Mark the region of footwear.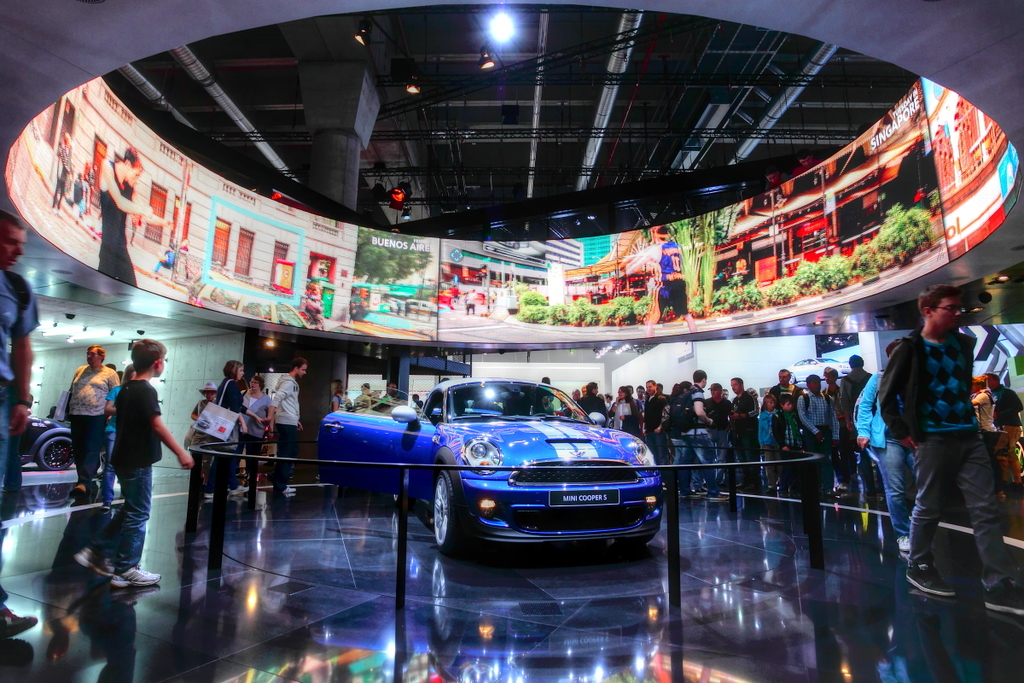
Region: {"left": 976, "top": 577, "right": 1023, "bottom": 616}.
